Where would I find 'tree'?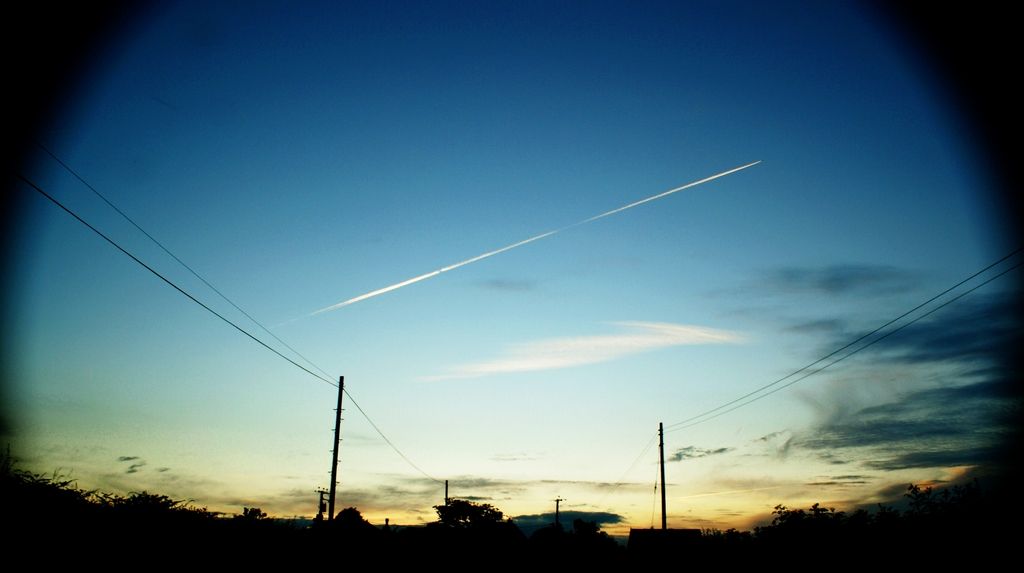
At x1=773 y1=503 x2=790 y2=529.
